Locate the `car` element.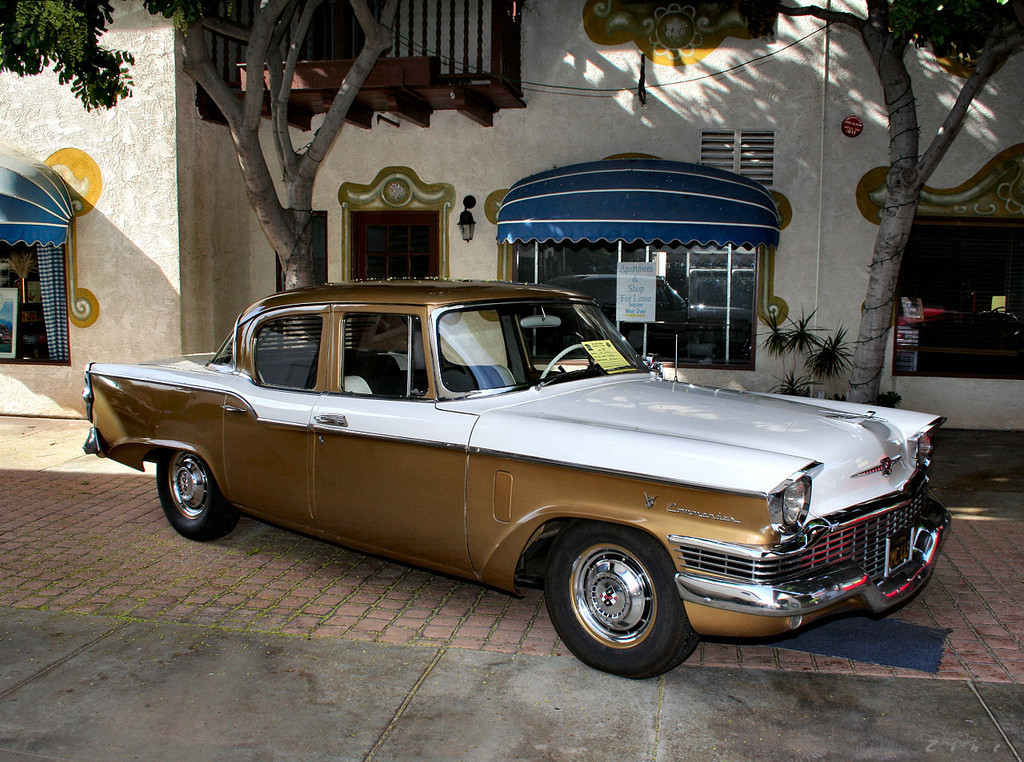
Element bbox: locate(571, 273, 748, 365).
